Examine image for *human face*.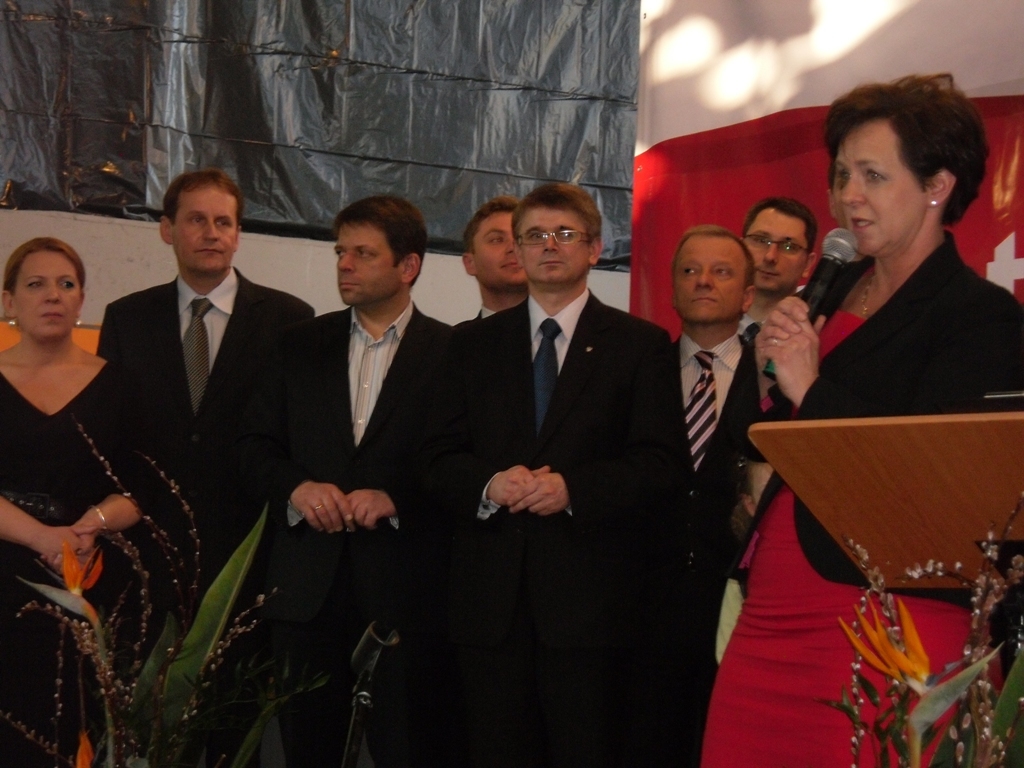
Examination result: detection(12, 255, 81, 342).
